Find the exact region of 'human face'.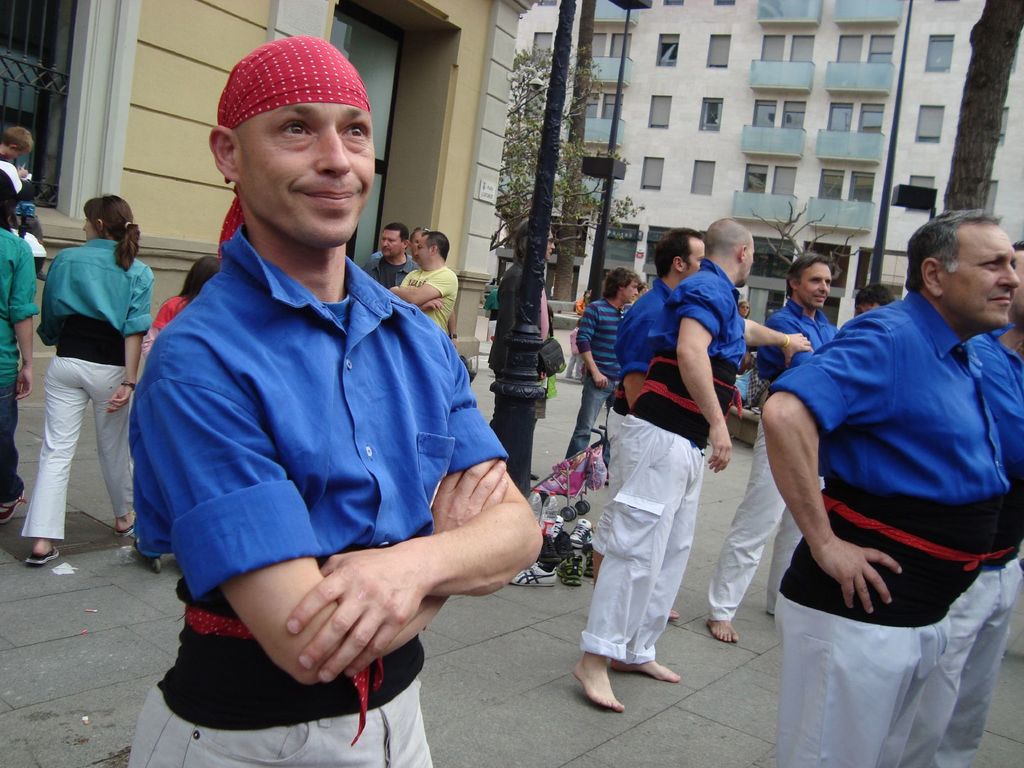
Exact region: pyautogui.locateOnScreen(952, 225, 1017, 326).
